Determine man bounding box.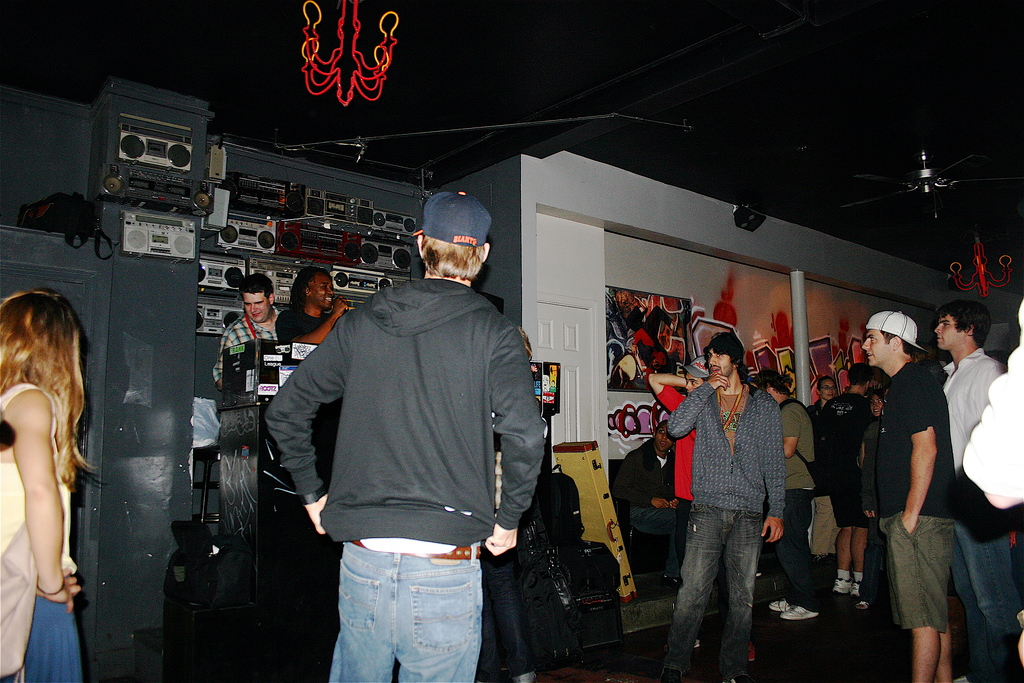
Determined: <region>952, 290, 1023, 520</region>.
